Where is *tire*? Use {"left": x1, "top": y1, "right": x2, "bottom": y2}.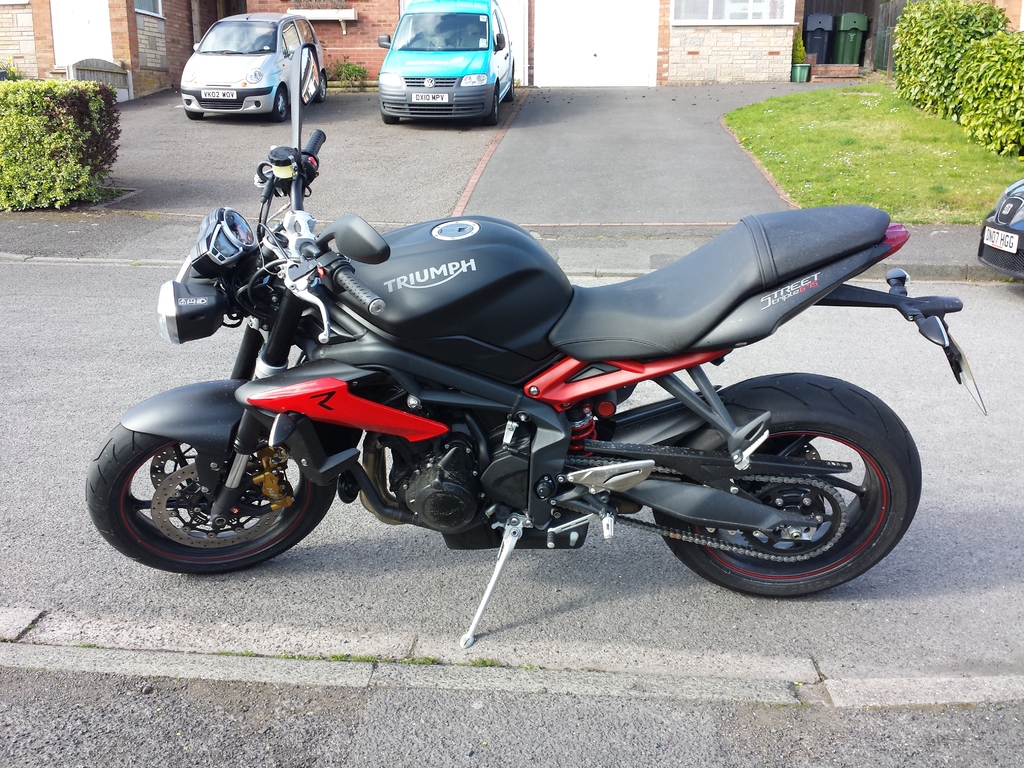
{"left": 276, "top": 86, "right": 290, "bottom": 121}.
